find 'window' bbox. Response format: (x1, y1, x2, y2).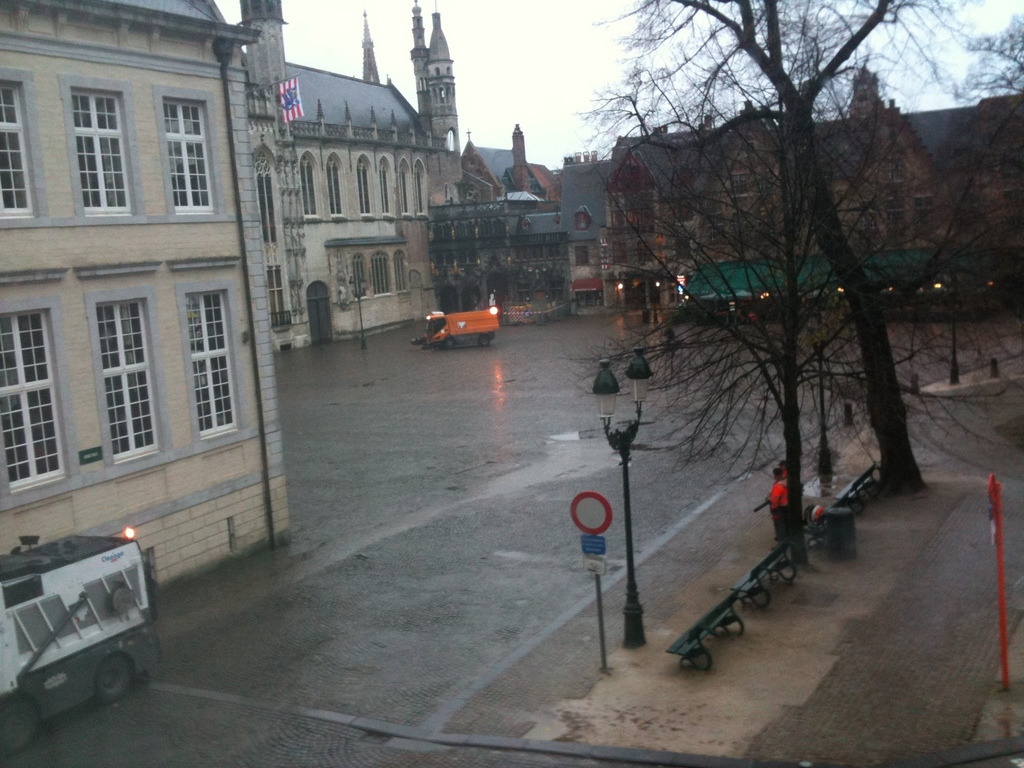
(754, 172, 771, 193).
